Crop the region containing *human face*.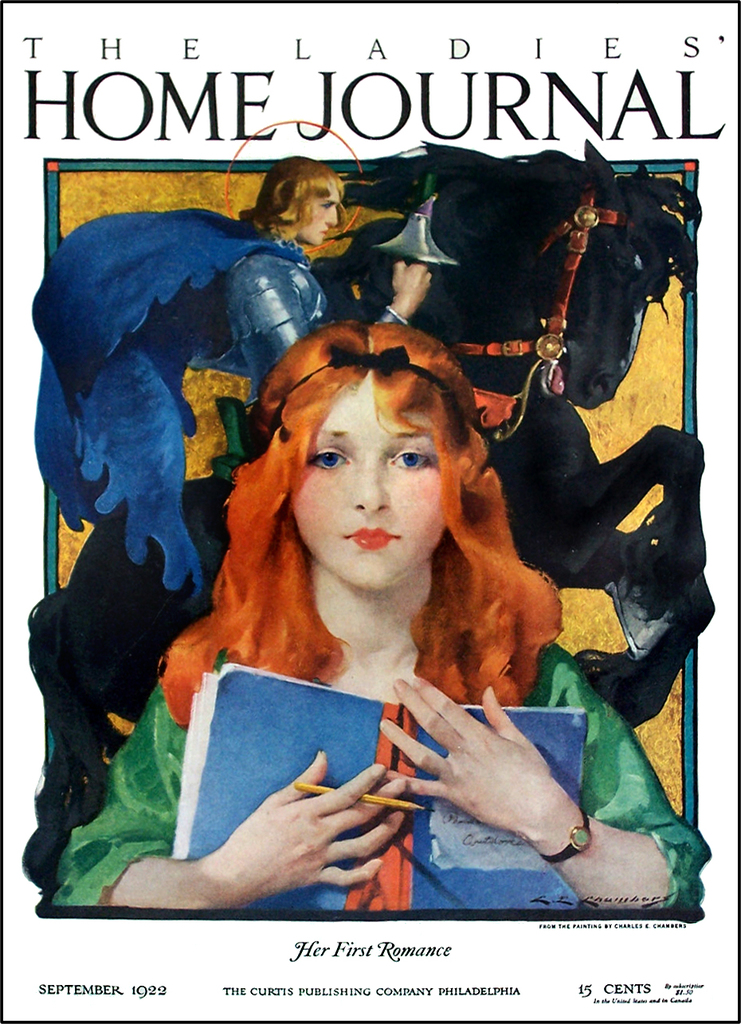
Crop region: <bbox>305, 195, 344, 250</bbox>.
